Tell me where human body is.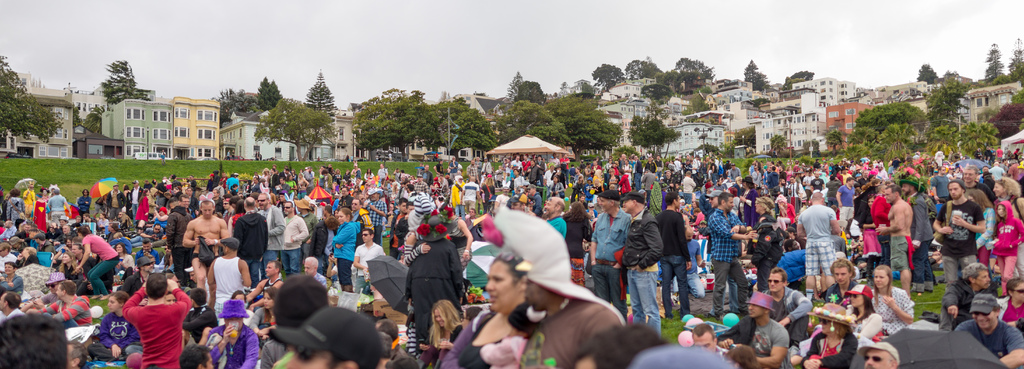
human body is at locate(794, 303, 860, 368).
